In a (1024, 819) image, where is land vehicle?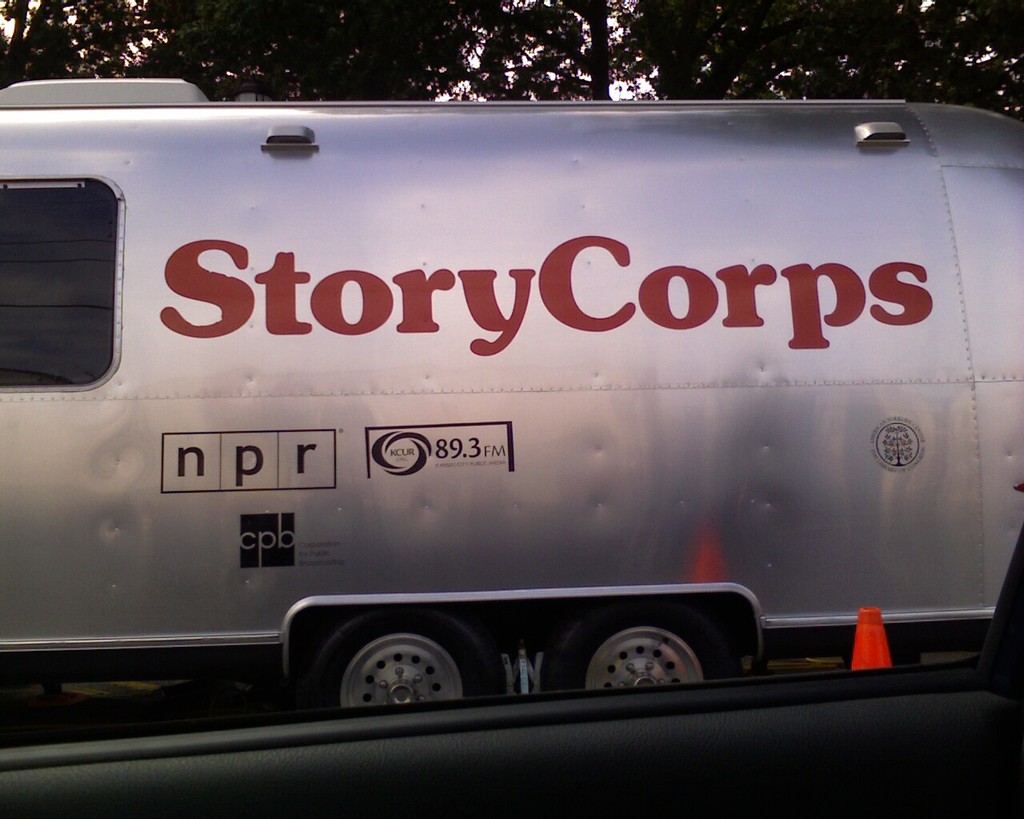
region(0, 54, 992, 745).
